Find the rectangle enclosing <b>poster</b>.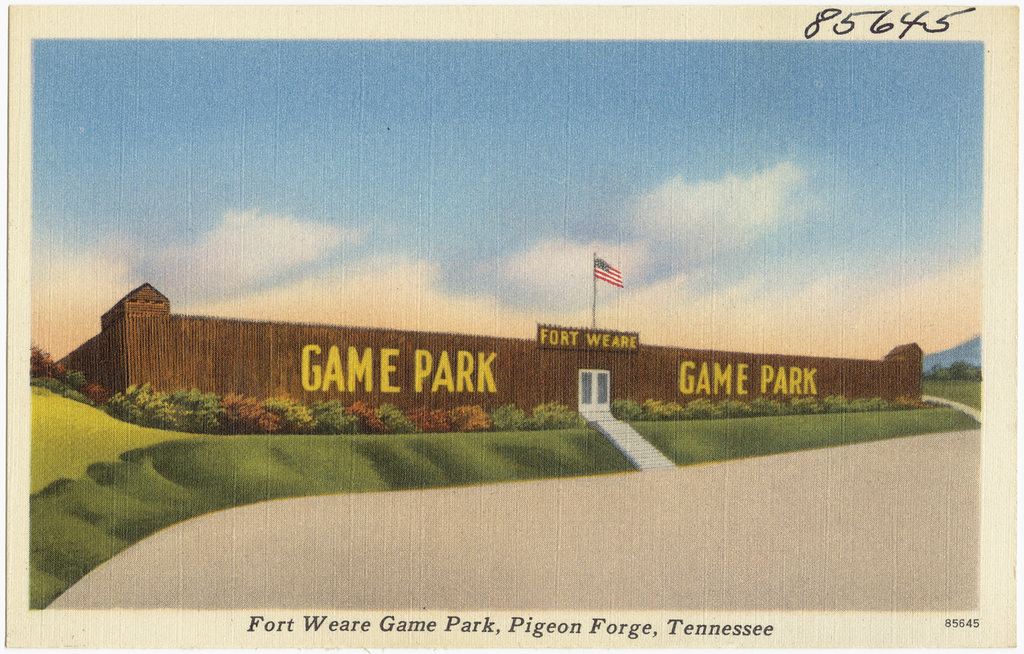
(4, 0, 1021, 653).
